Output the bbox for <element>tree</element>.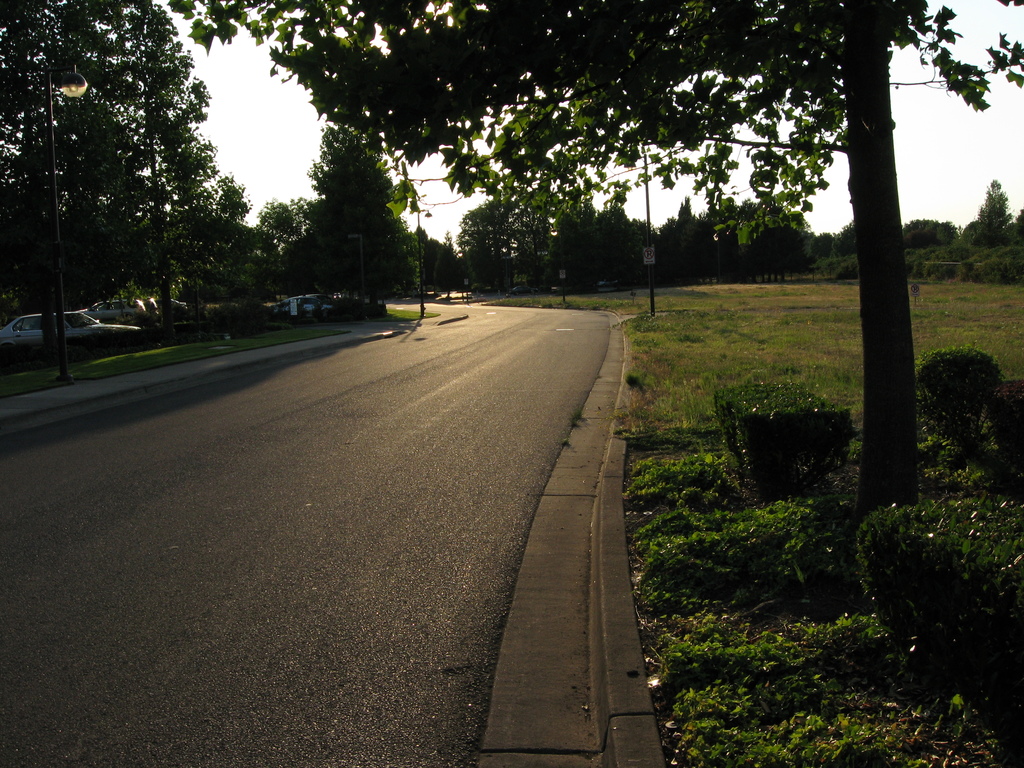
{"x1": 797, "y1": 217, "x2": 873, "y2": 281}.
